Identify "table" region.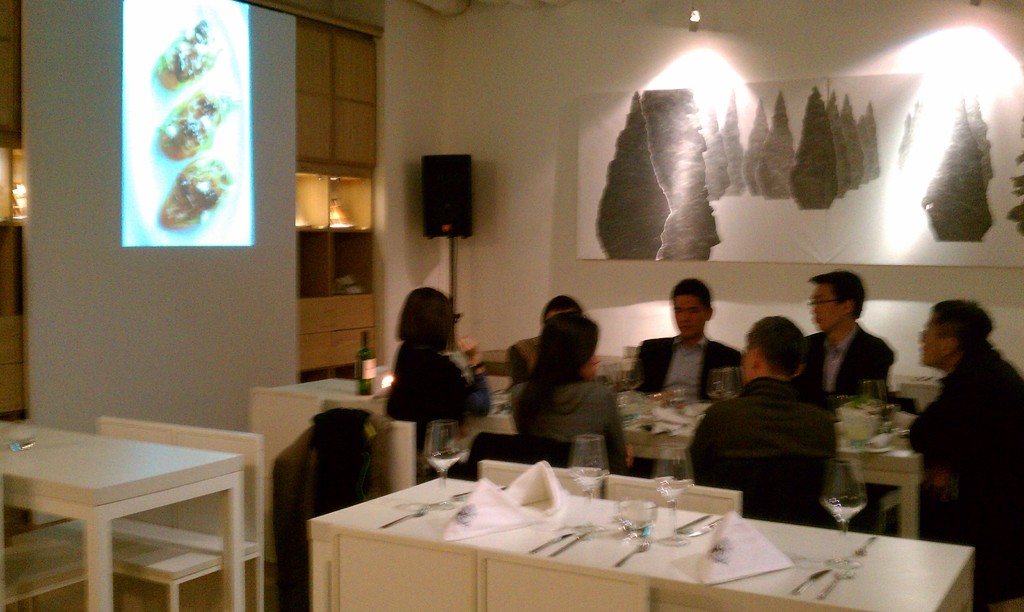
Region: [left=309, top=478, right=977, bottom=611].
